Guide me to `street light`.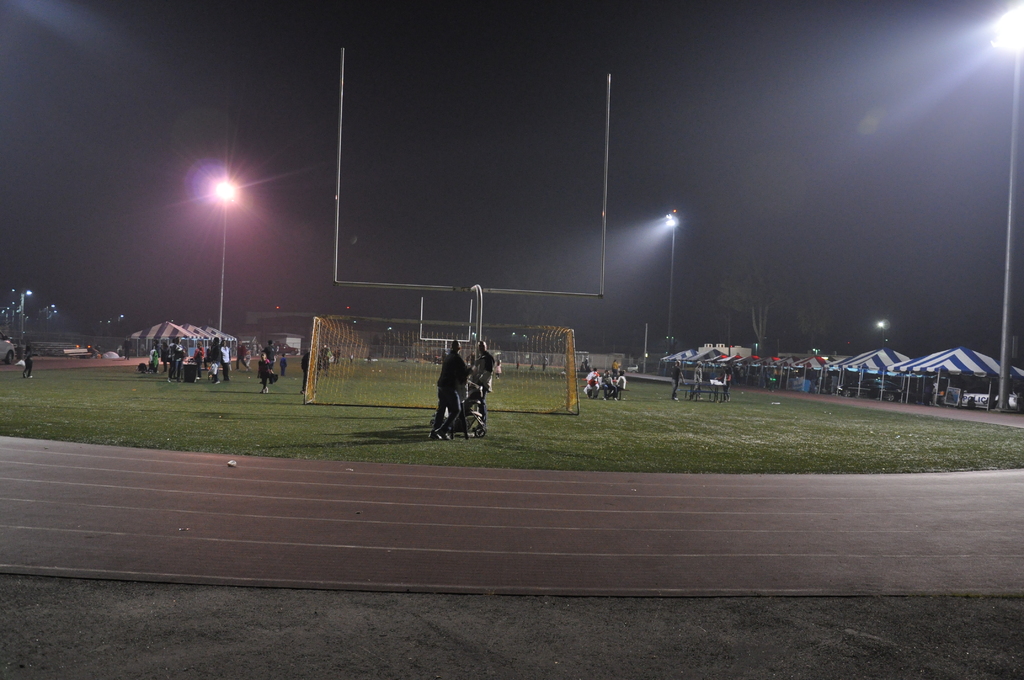
Guidance: {"x1": 661, "y1": 216, "x2": 681, "y2": 357}.
